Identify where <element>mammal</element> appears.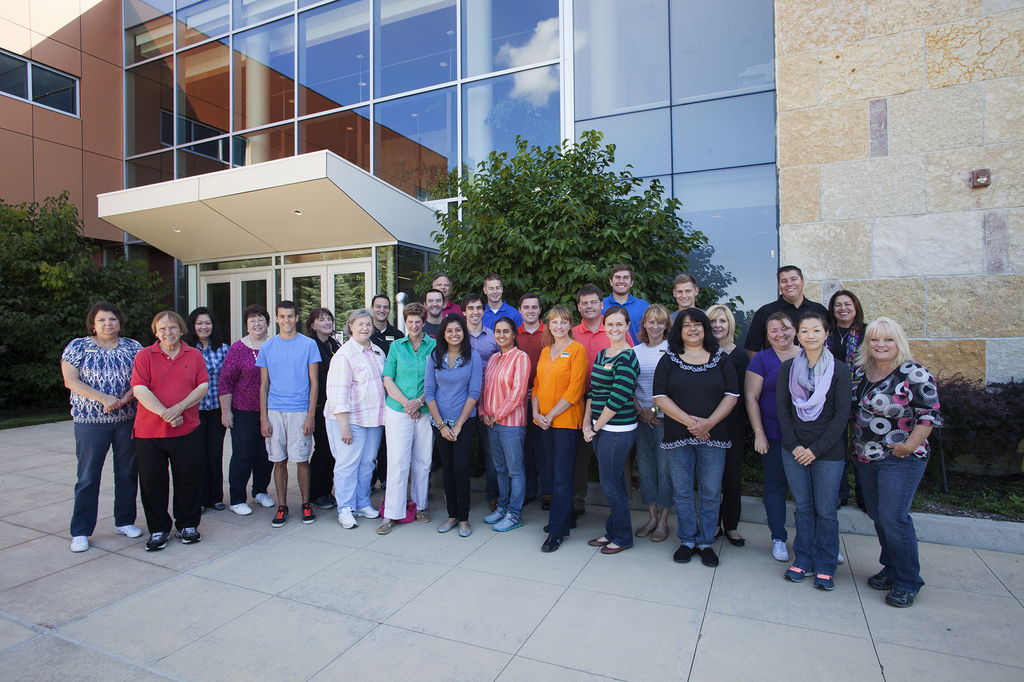
Appears at (left=218, top=306, right=271, bottom=512).
